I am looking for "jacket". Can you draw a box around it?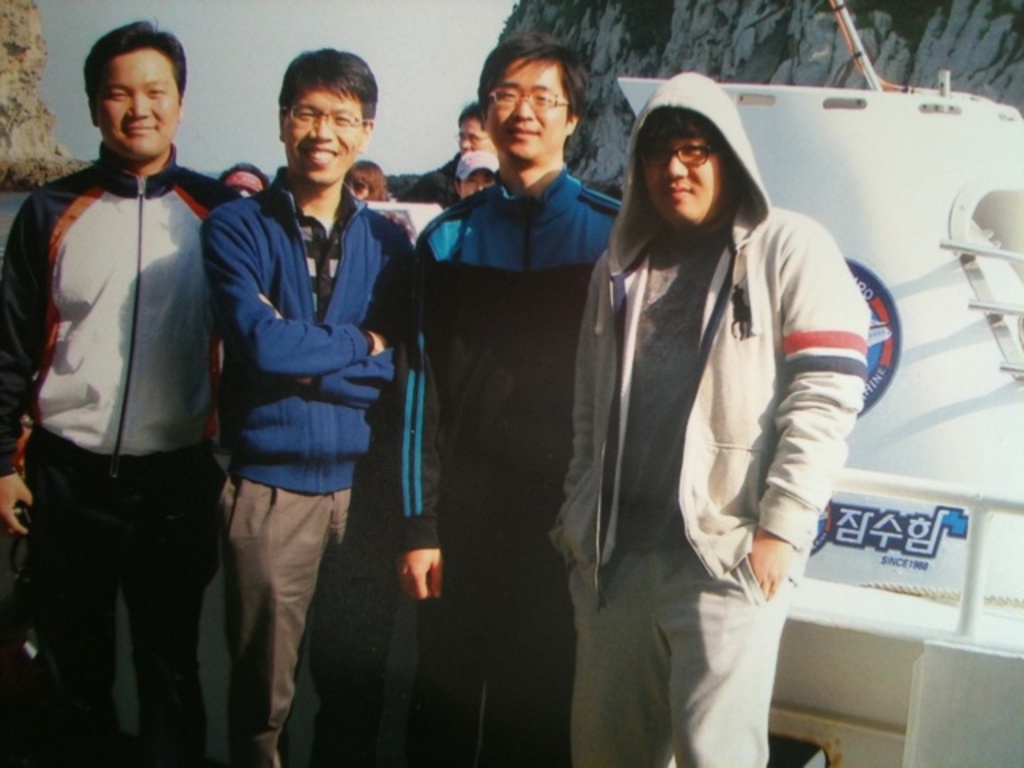
Sure, the bounding box is 194/163/403/499.
